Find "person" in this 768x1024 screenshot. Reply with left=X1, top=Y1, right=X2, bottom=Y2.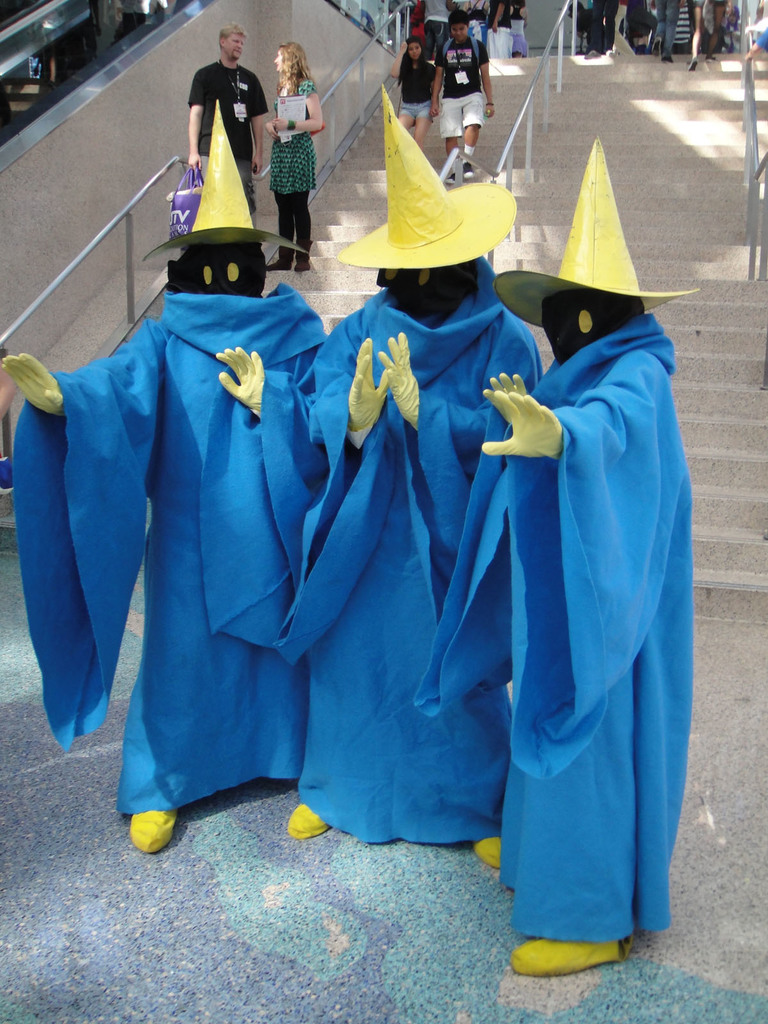
left=271, top=42, right=326, bottom=273.
